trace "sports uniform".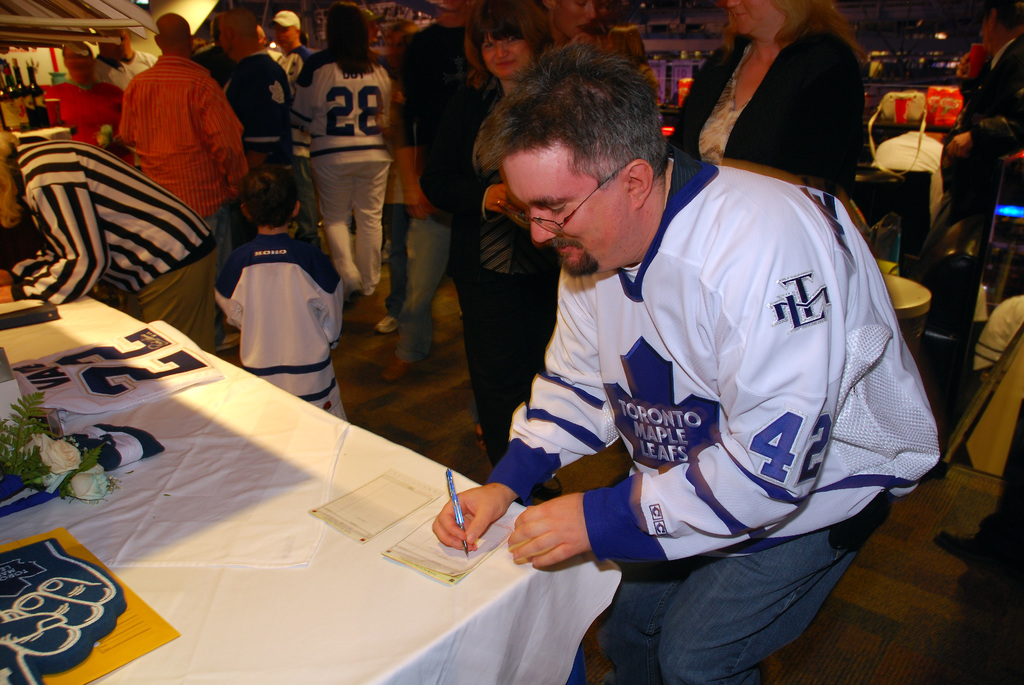
Traced to <region>293, 46, 388, 312</region>.
